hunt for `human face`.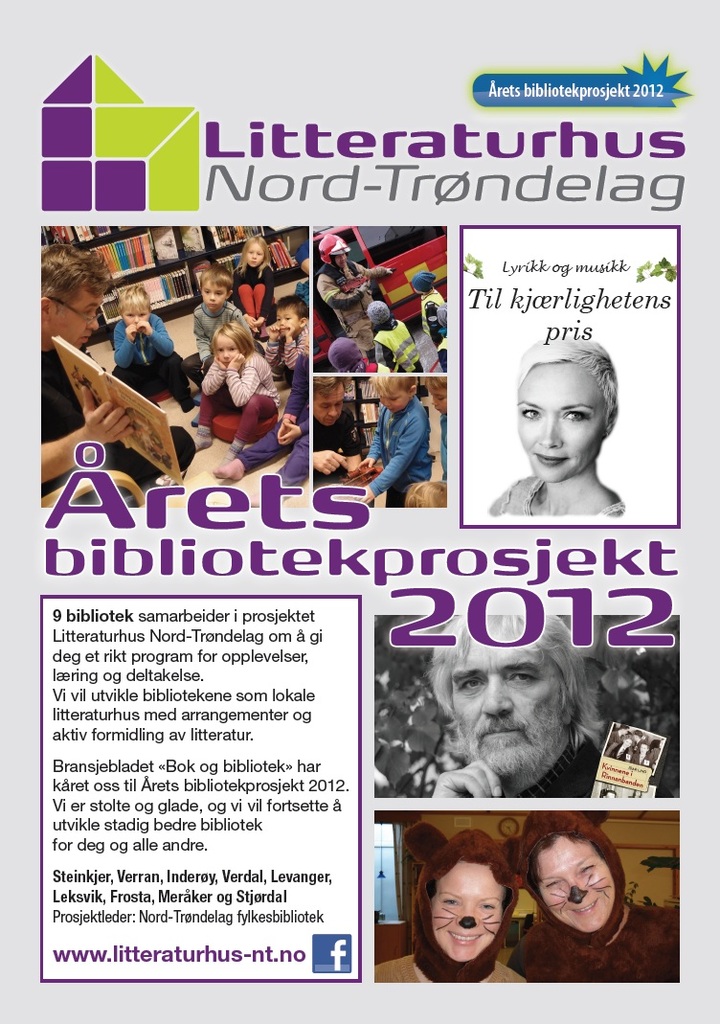
Hunted down at box=[525, 375, 608, 473].
